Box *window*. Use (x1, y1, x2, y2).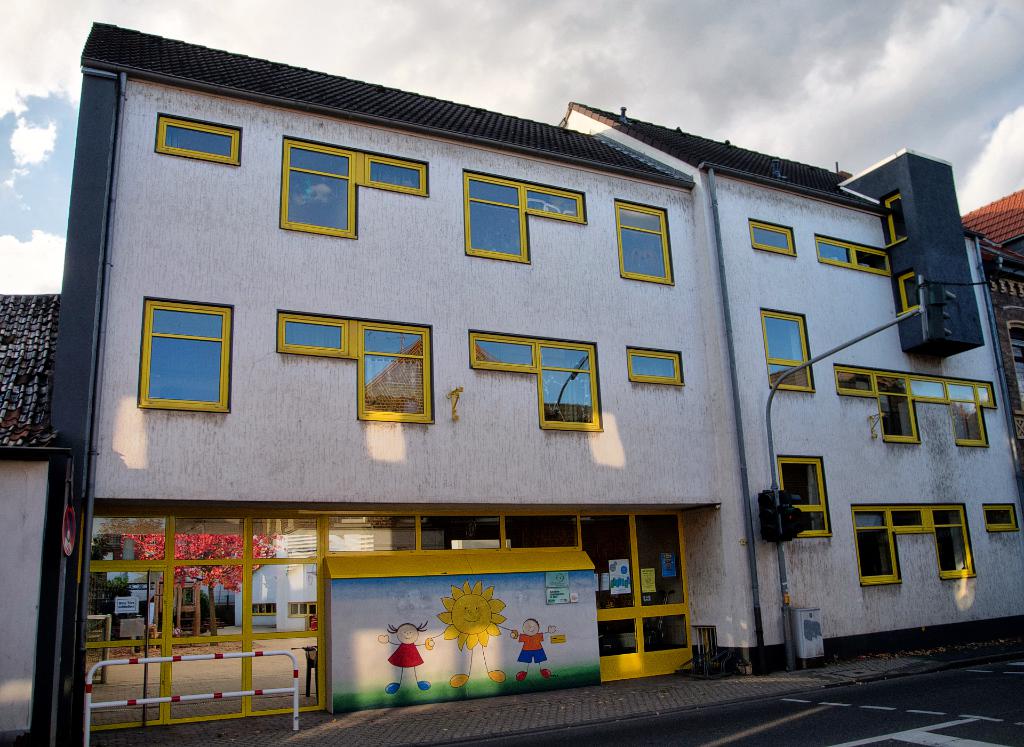
(617, 205, 671, 287).
